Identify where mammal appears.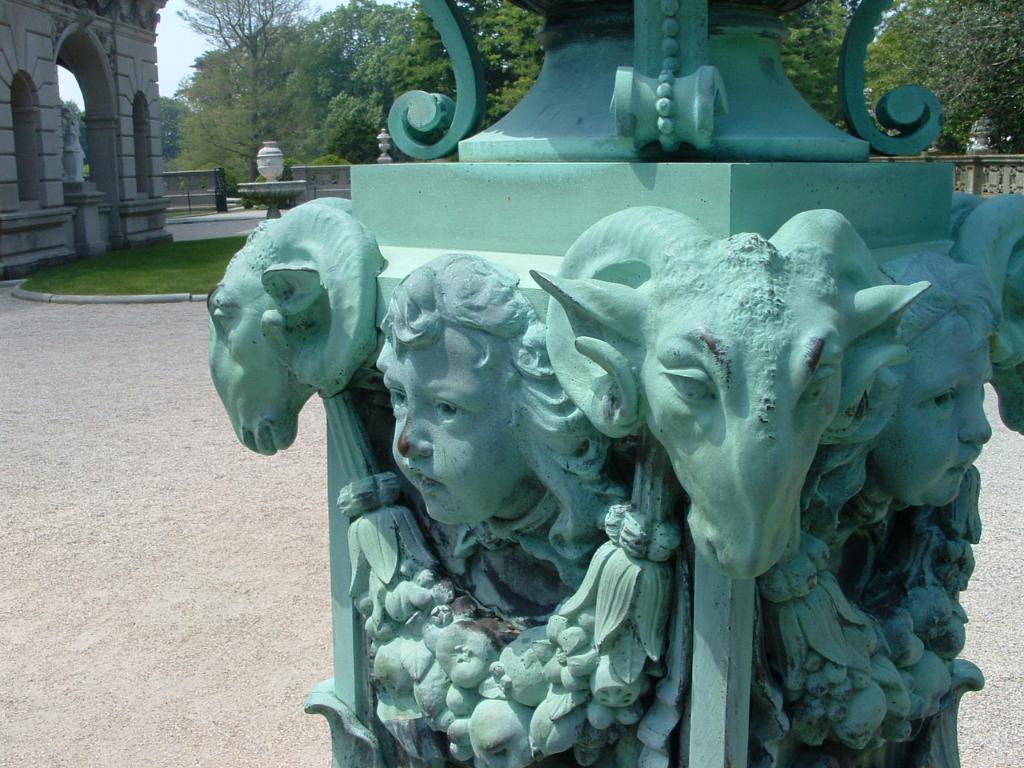
Appears at <region>208, 192, 382, 454</region>.
